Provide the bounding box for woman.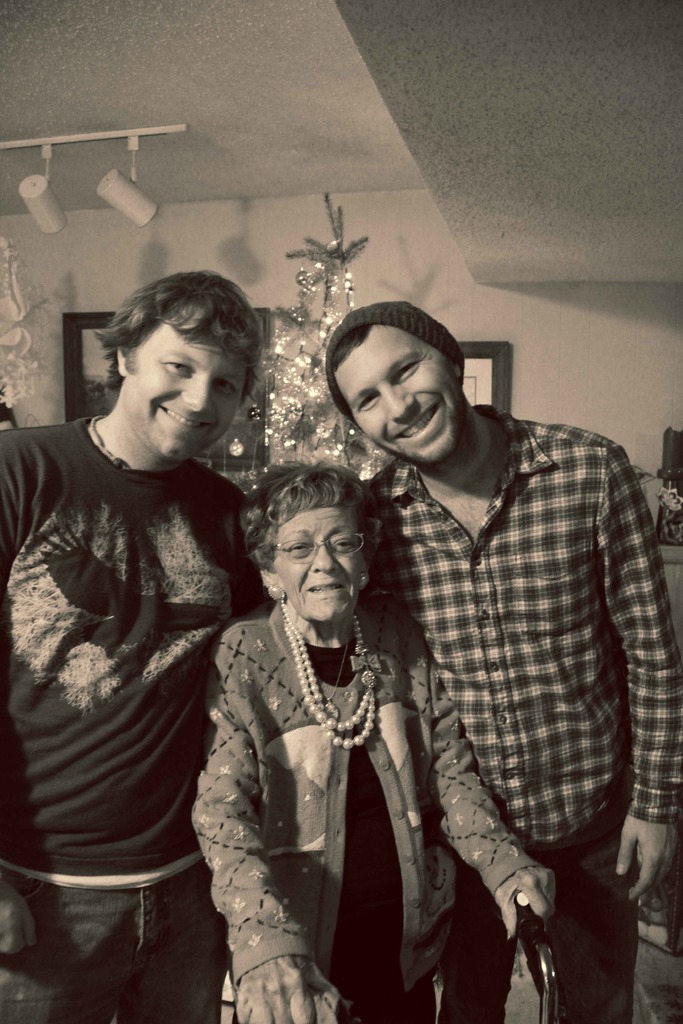
188, 463, 563, 1023.
